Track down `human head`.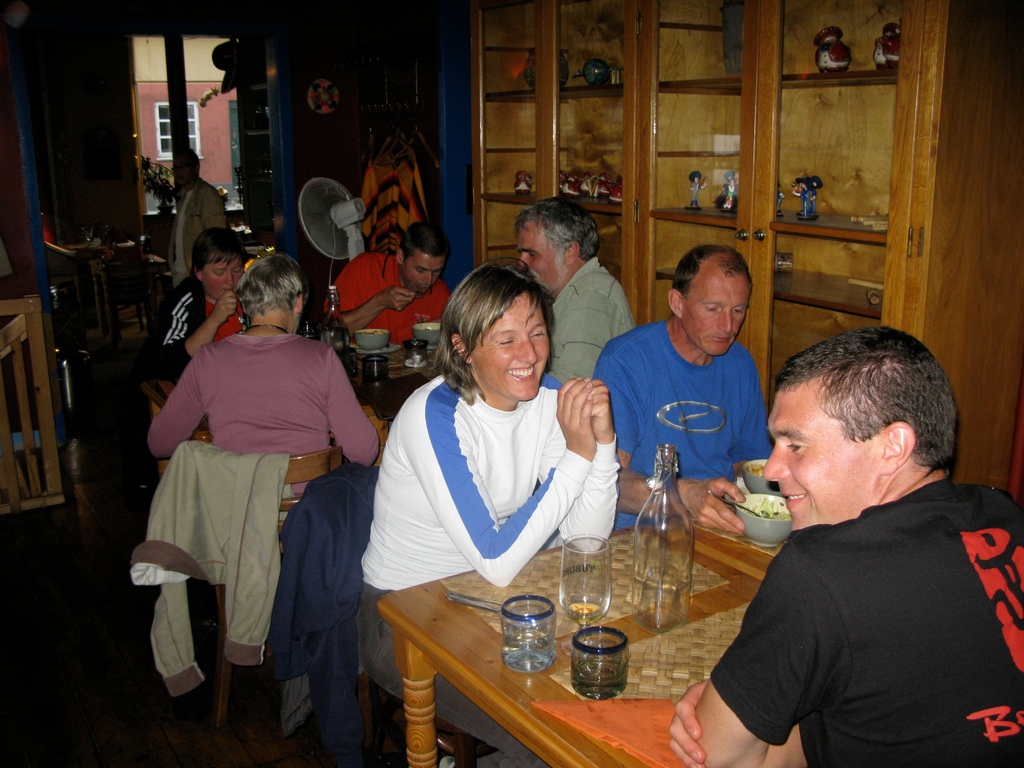
Tracked to 193, 230, 239, 295.
